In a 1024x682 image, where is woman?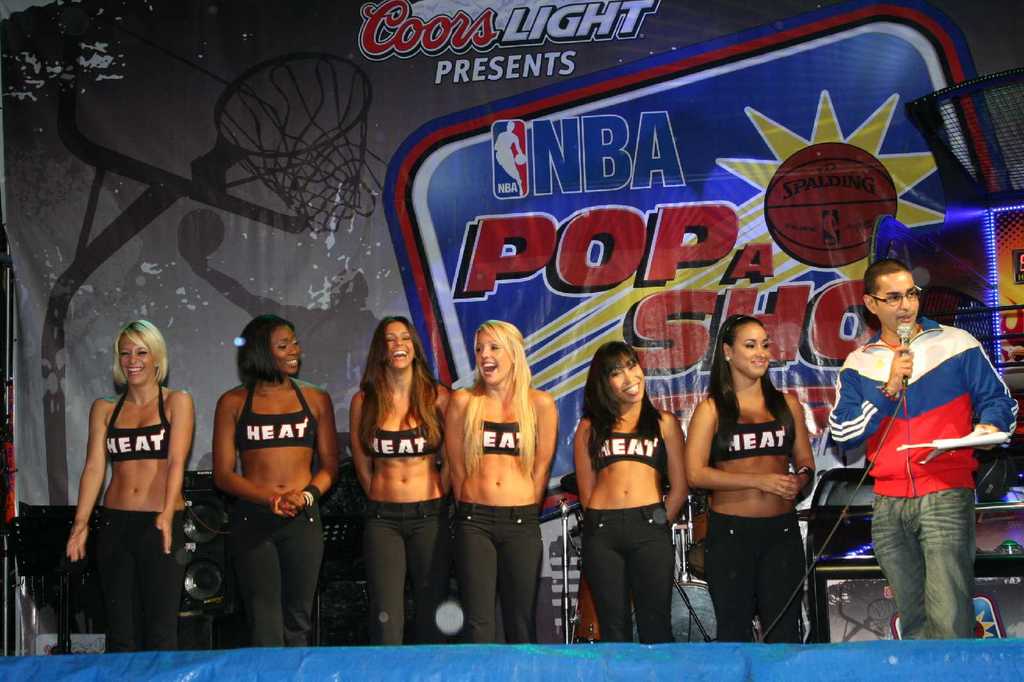
crop(353, 319, 465, 650).
